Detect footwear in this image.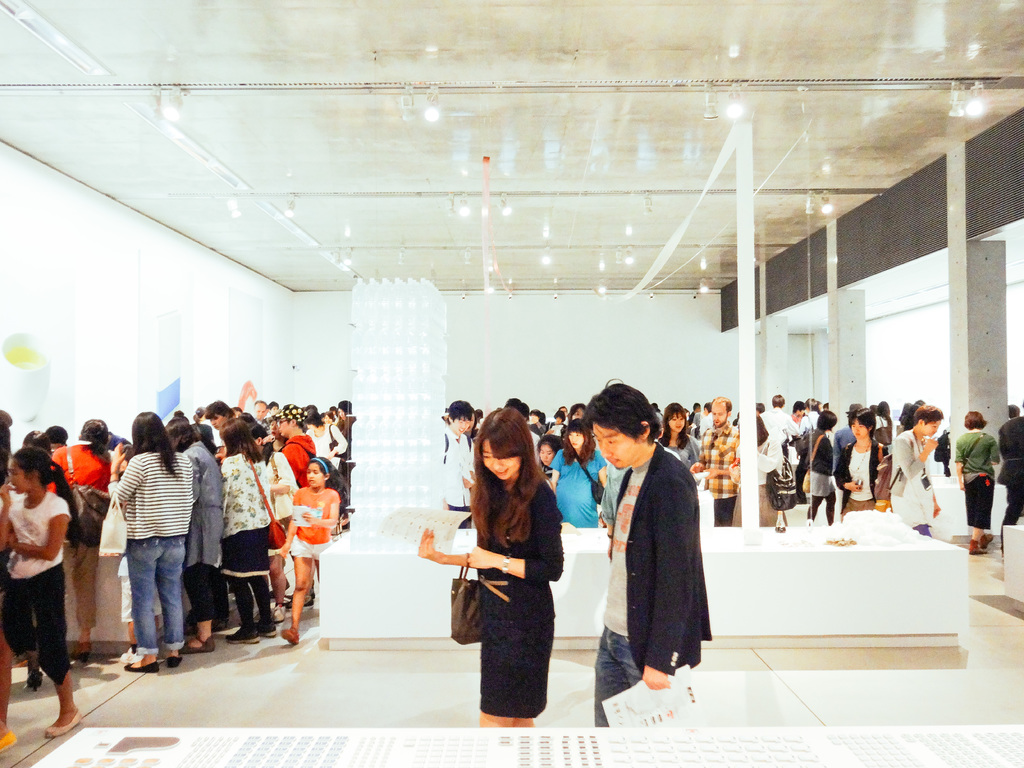
Detection: {"left": 274, "top": 603, "right": 286, "bottom": 620}.
